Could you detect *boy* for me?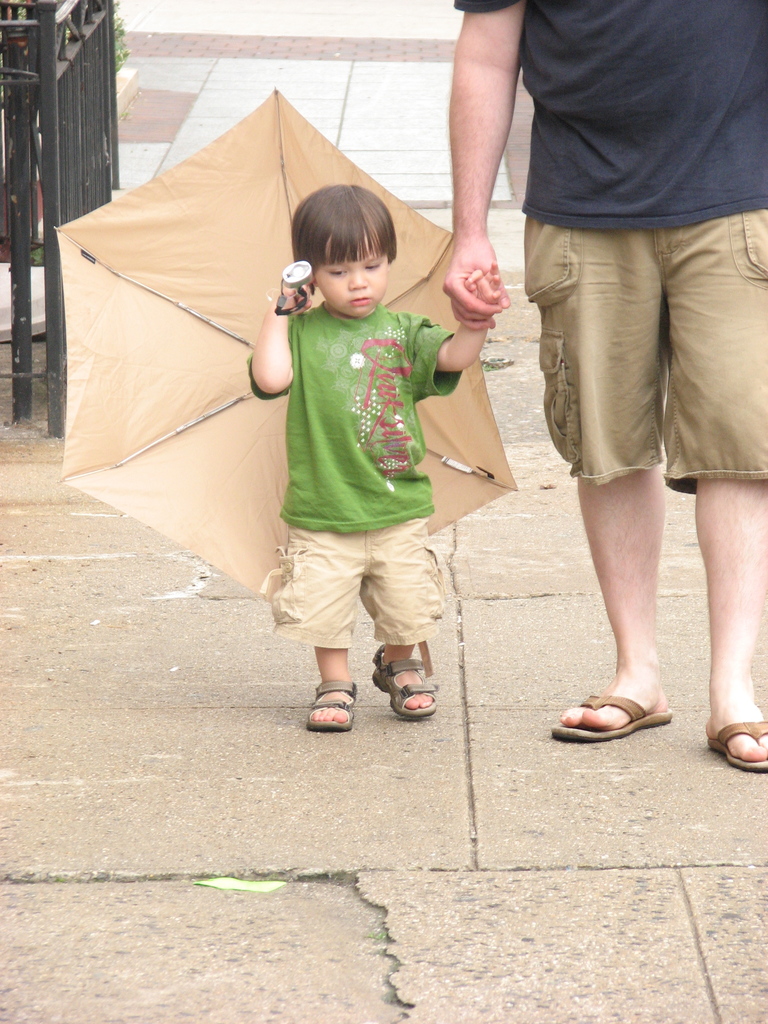
Detection result: 243,182,506,728.
